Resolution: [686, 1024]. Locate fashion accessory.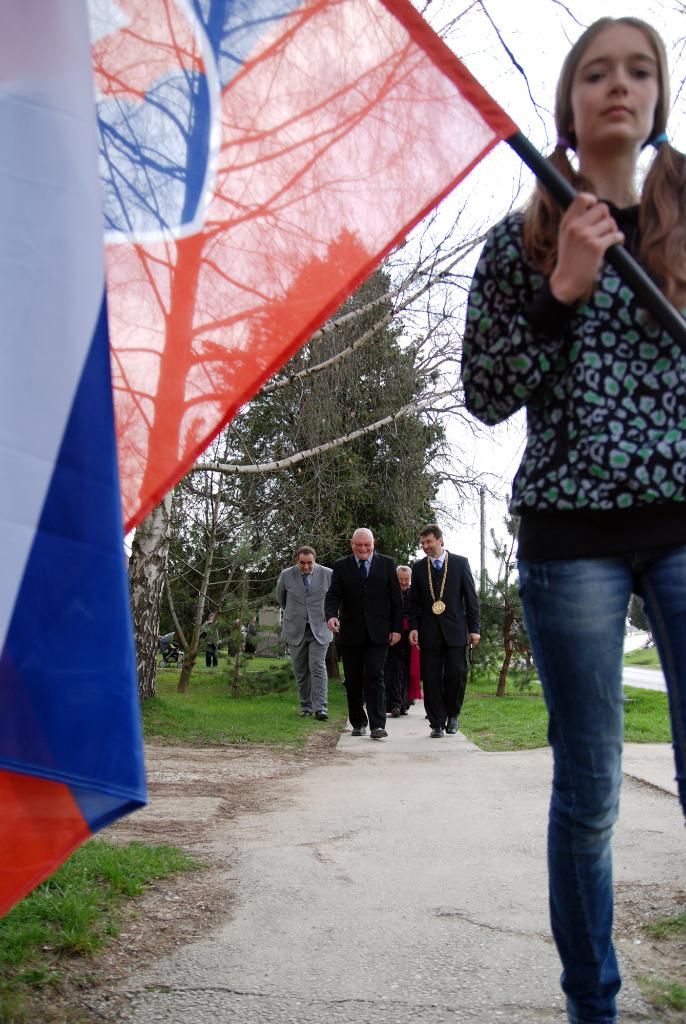
left=302, top=575, right=311, bottom=593.
